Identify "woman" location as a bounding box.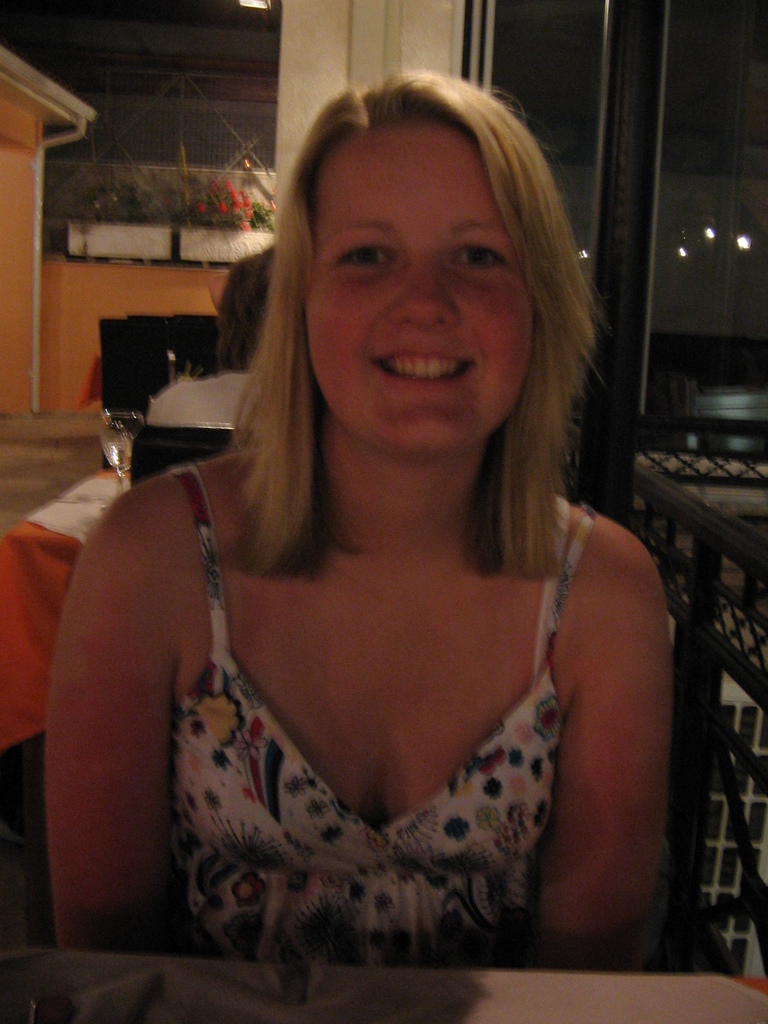
left=44, top=67, right=703, bottom=980.
